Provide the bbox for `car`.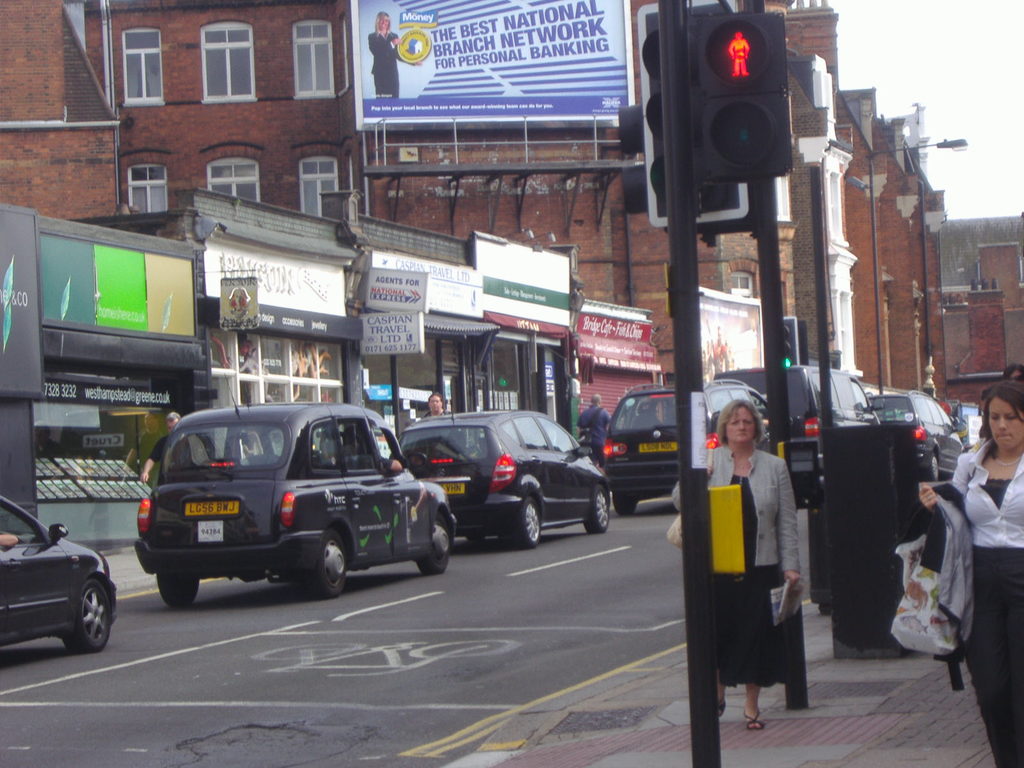
<bbox>0, 498, 110, 653</bbox>.
